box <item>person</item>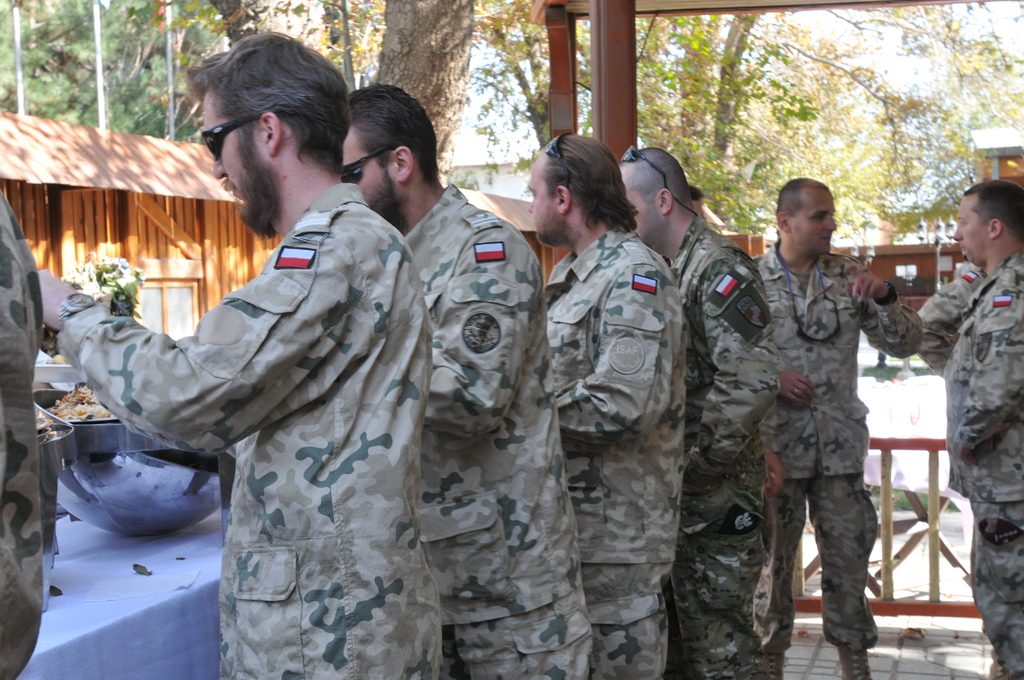
box(524, 129, 703, 679)
